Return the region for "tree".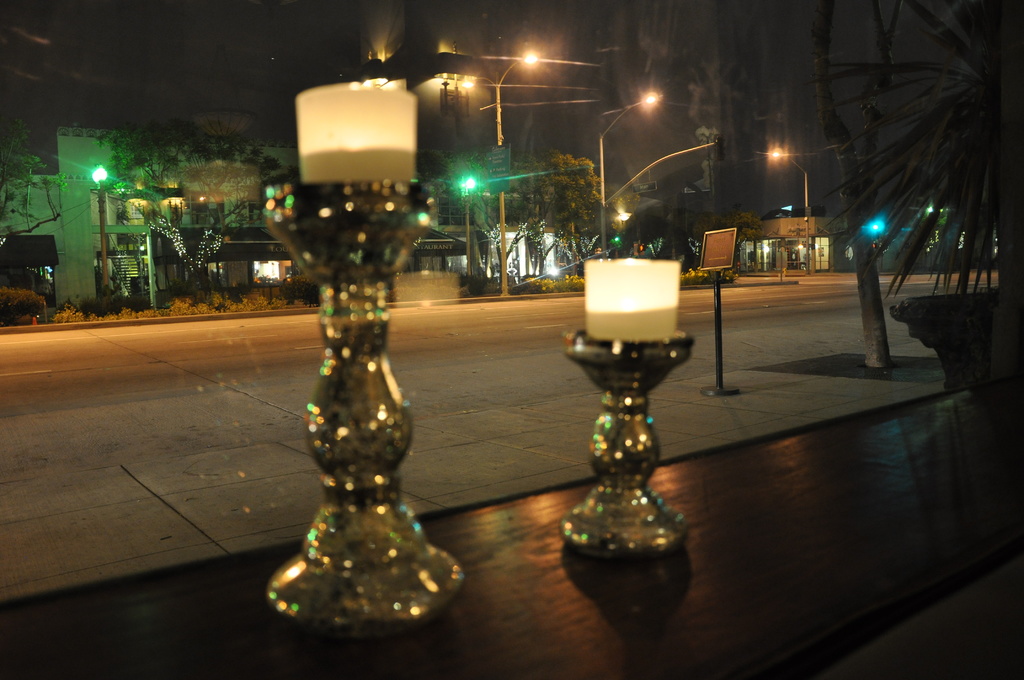
bbox(694, 208, 766, 266).
